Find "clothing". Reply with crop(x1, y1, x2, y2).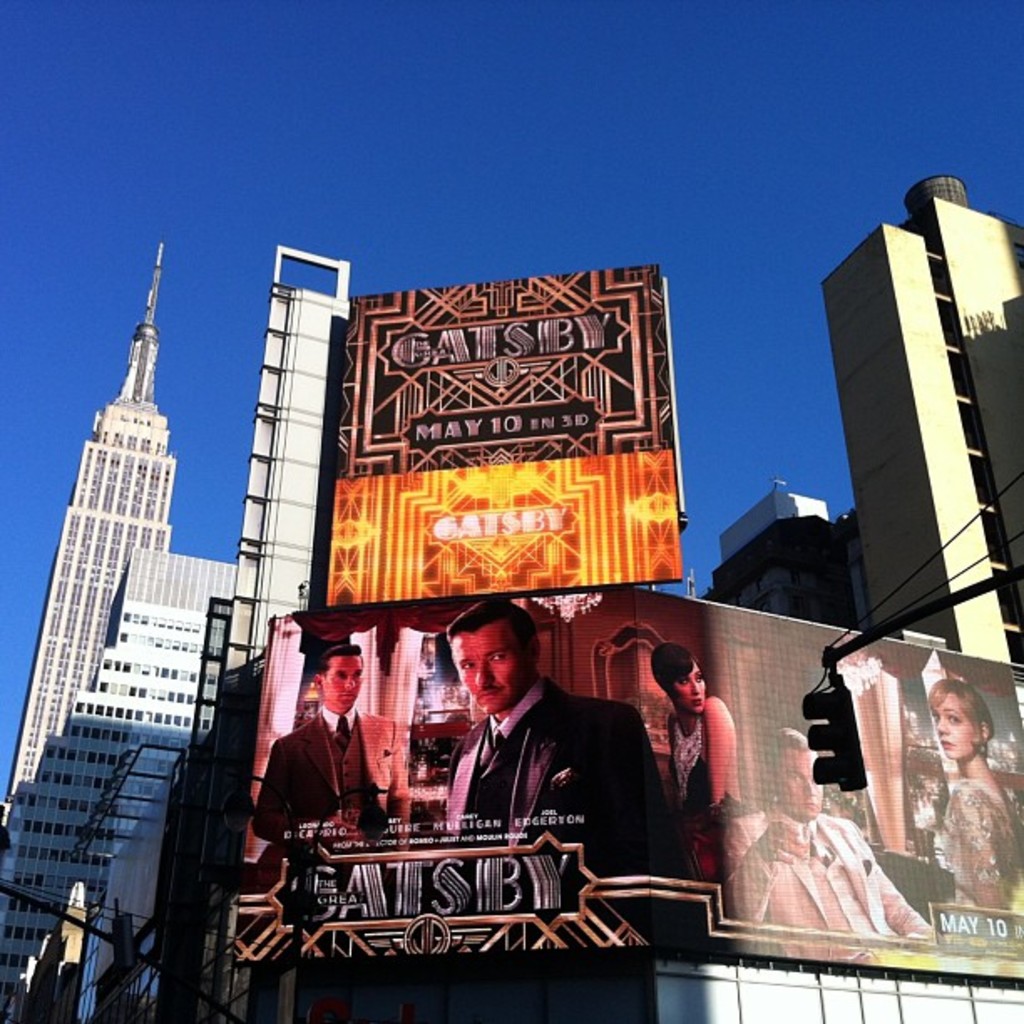
crop(723, 796, 939, 942).
